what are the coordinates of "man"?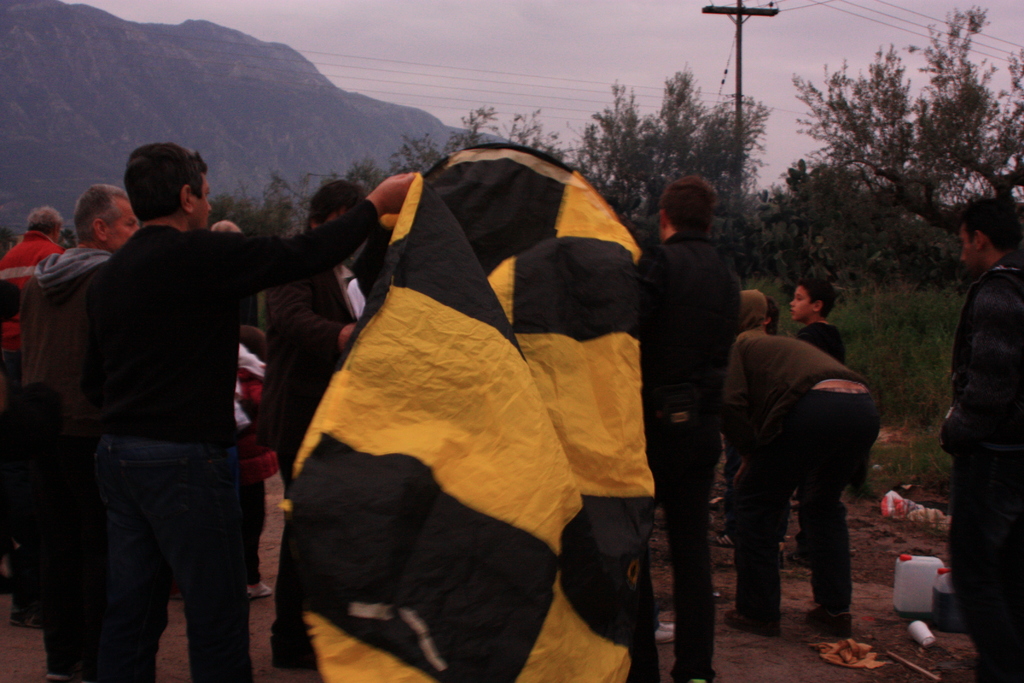
<box>1,208,67,575</box>.
